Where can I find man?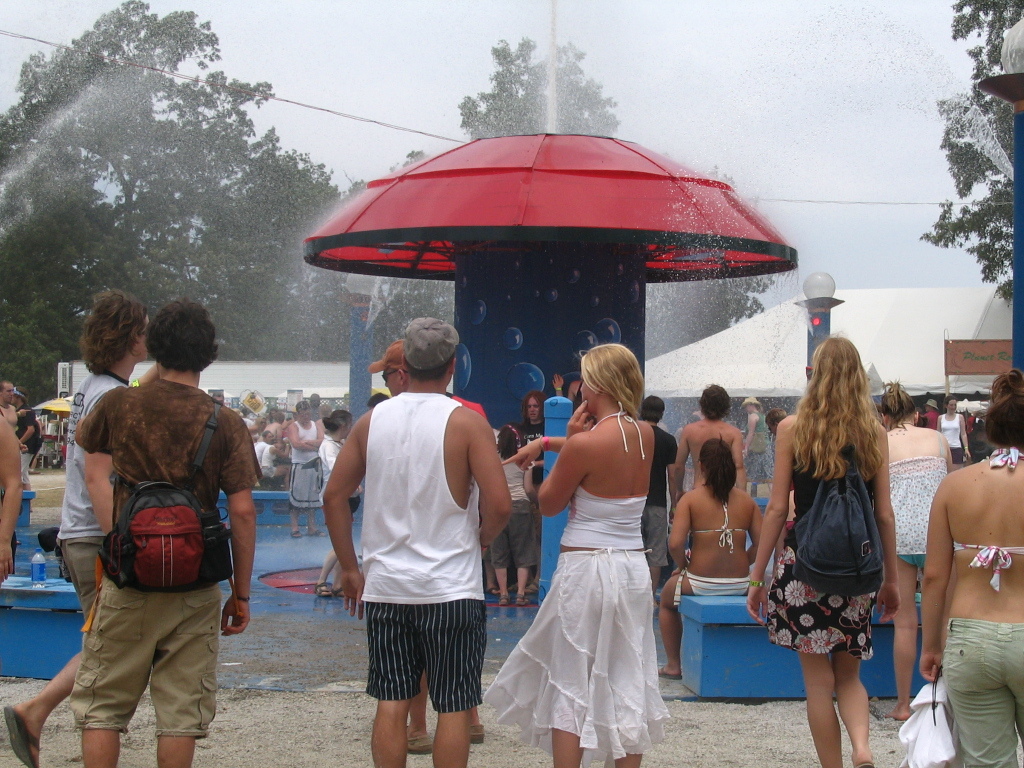
You can find it at locate(370, 340, 487, 755).
